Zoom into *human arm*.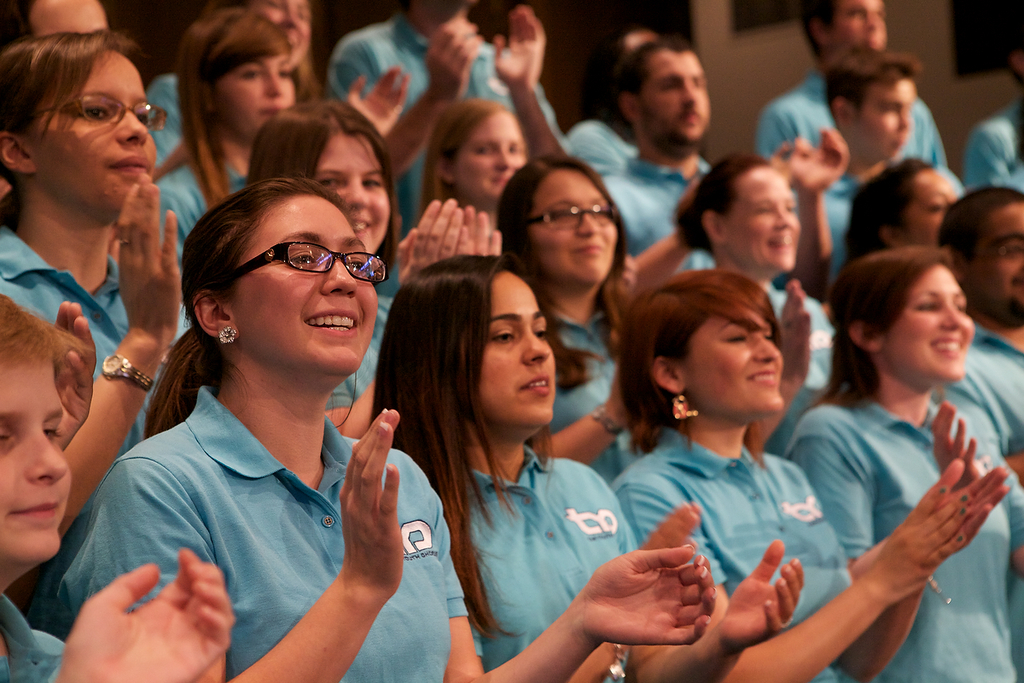
Zoom target: [567, 493, 703, 682].
